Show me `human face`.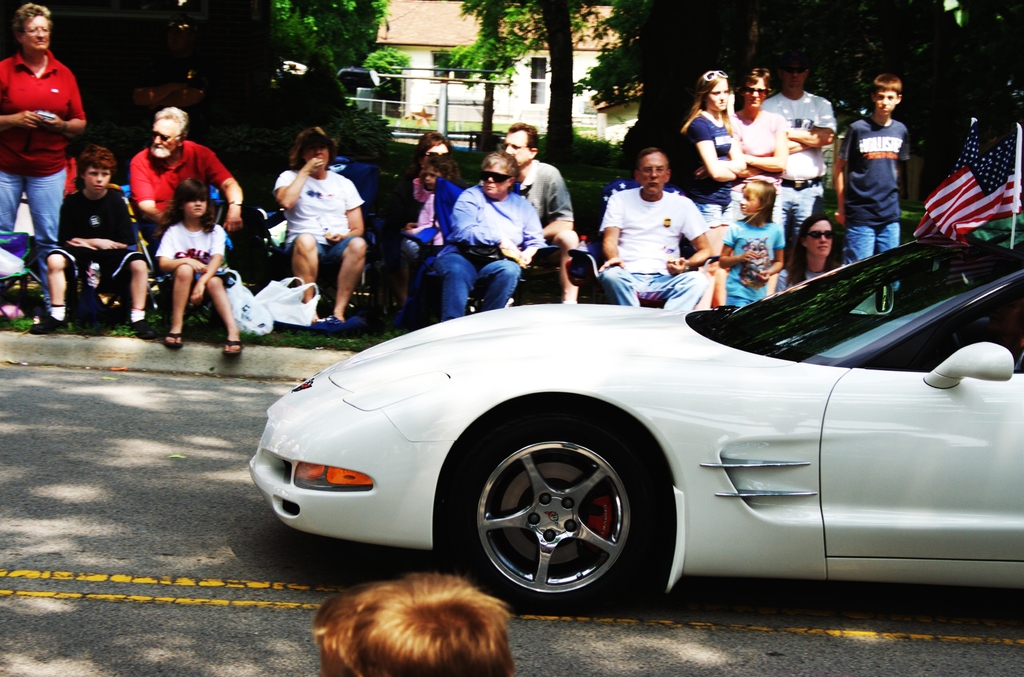
`human face` is here: region(140, 121, 164, 165).
